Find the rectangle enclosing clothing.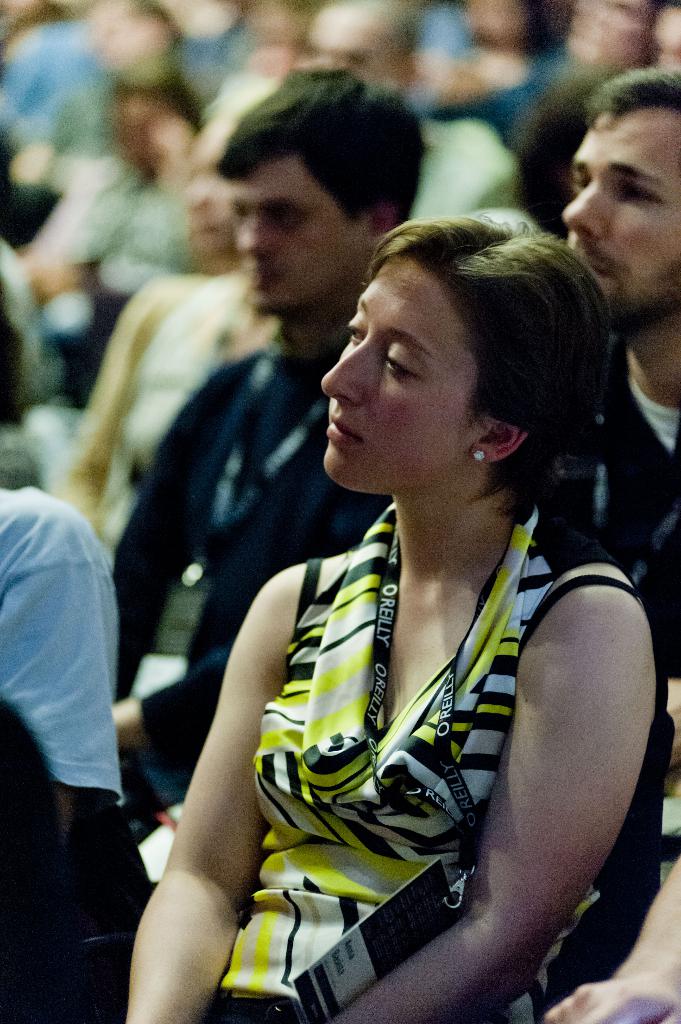
bbox=(225, 464, 601, 1009).
